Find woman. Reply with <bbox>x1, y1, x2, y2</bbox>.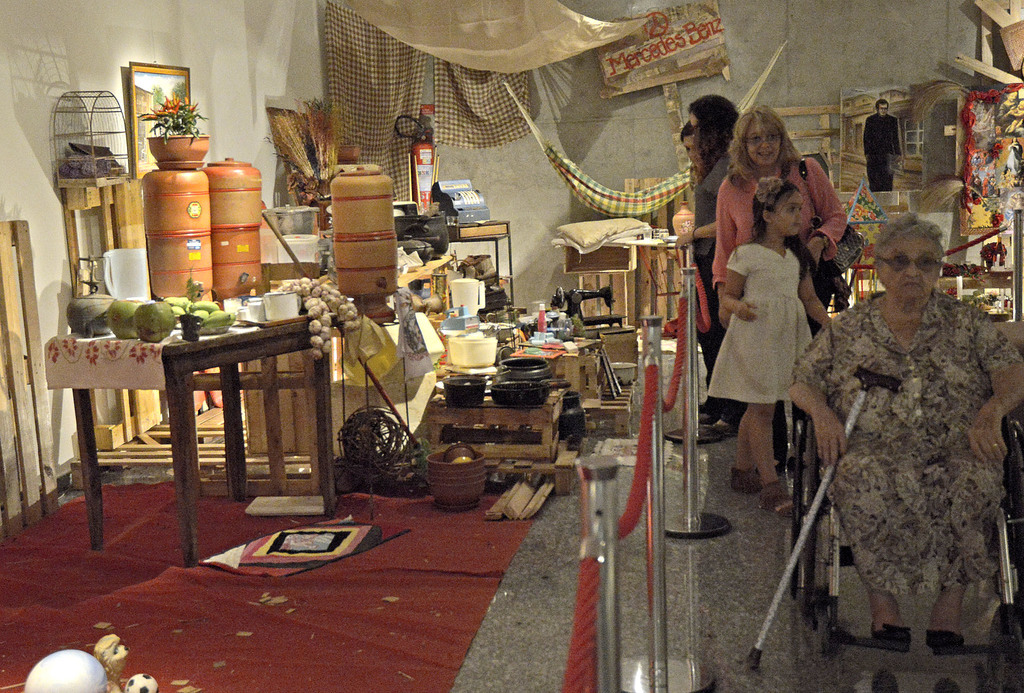
<bbox>698, 103, 745, 323</bbox>.
